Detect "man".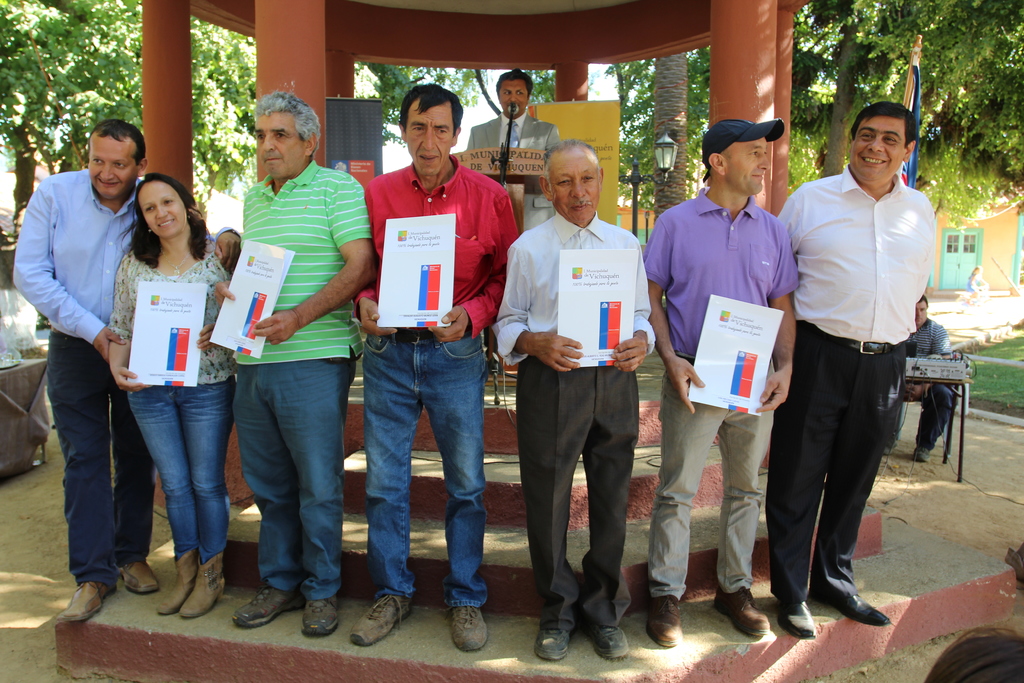
Detected at <bbox>355, 84, 525, 659</bbox>.
